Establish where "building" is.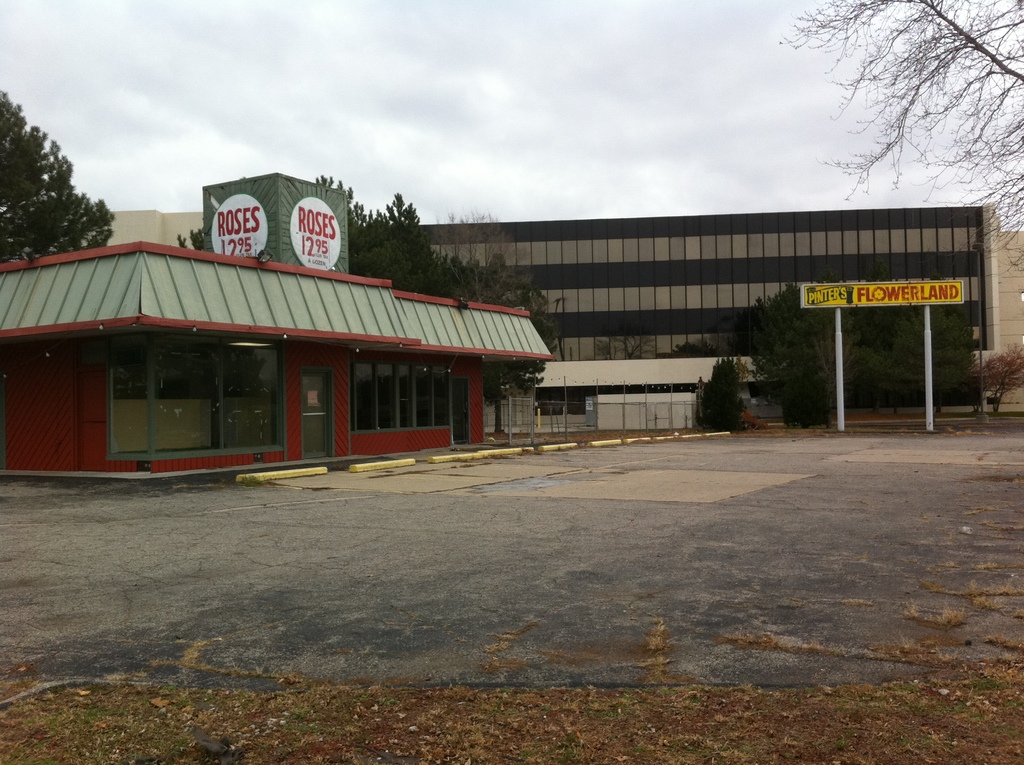
Established at rect(532, 358, 763, 418).
